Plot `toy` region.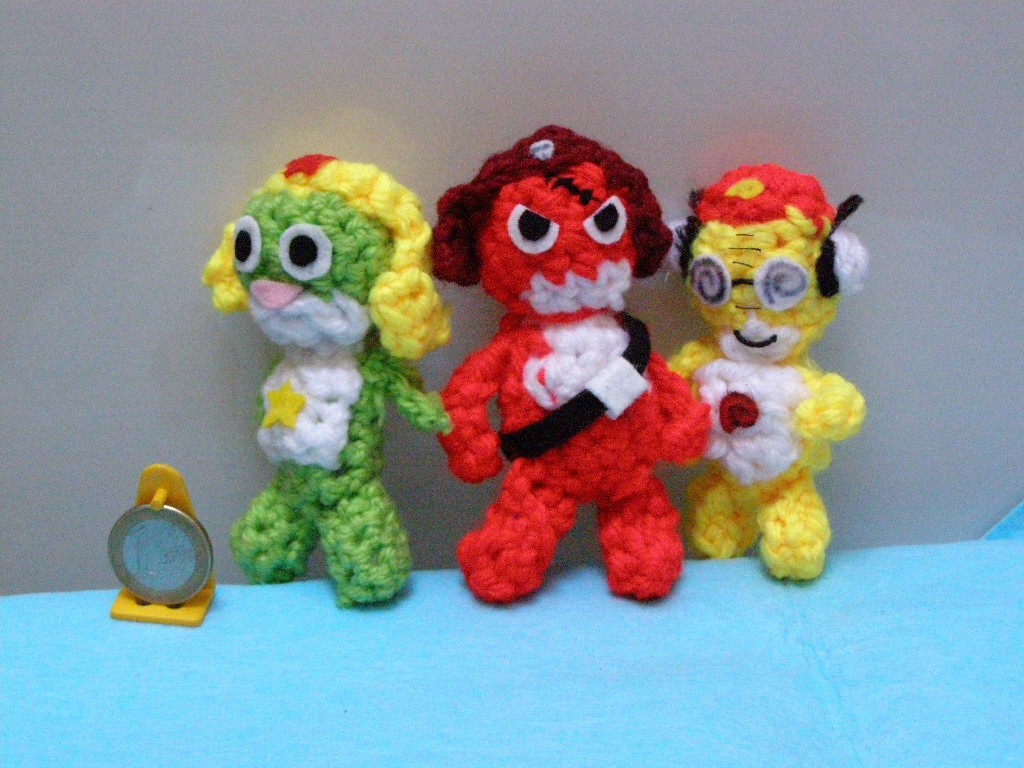
Plotted at [x1=201, y1=154, x2=449, y2=610].
